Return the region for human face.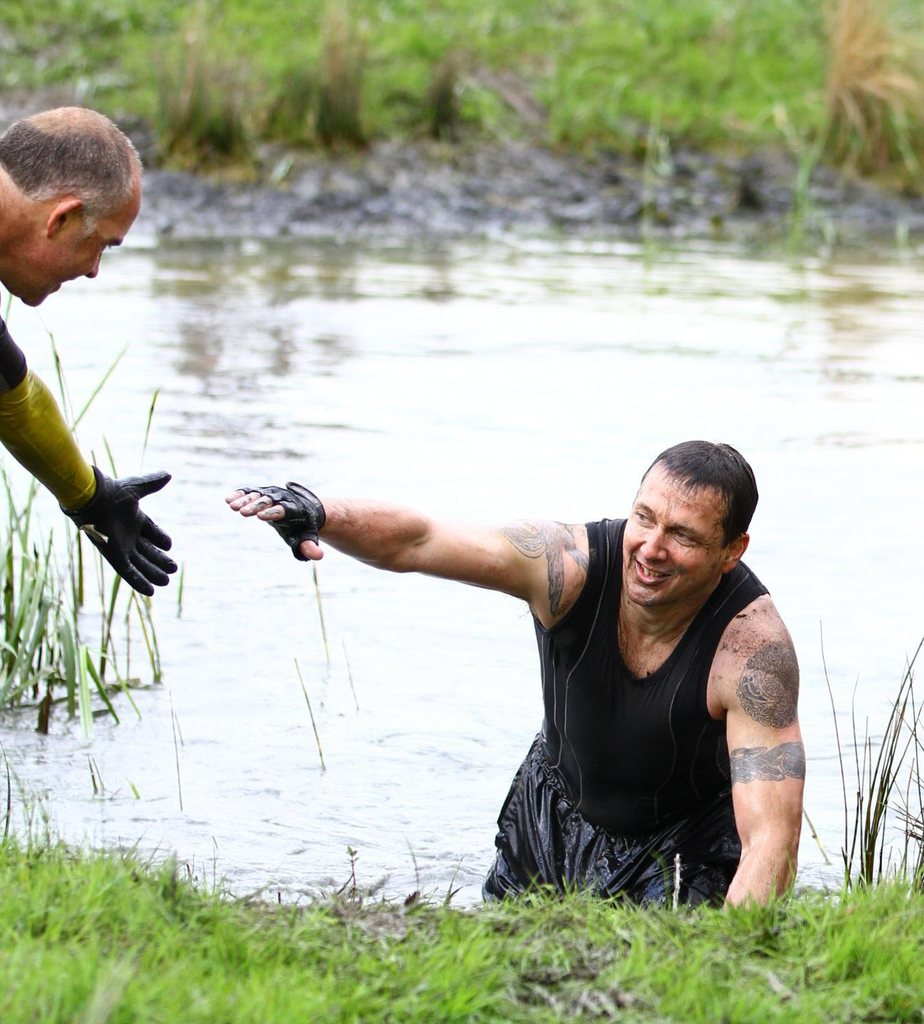
left=23, top=171, right=146, bottom=309.
